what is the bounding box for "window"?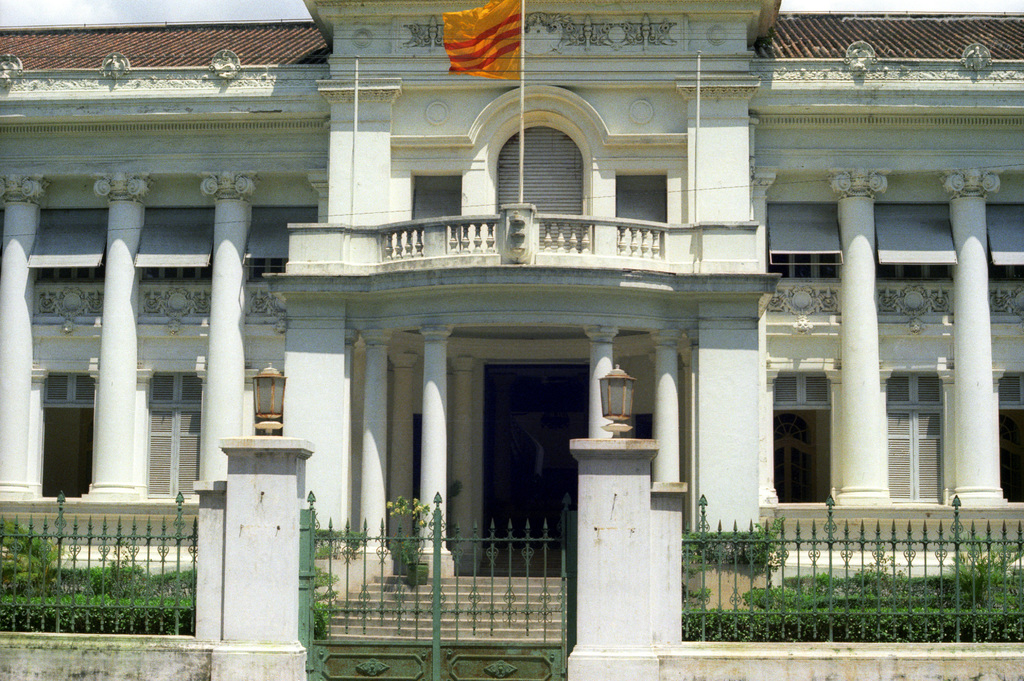
bbox(133, 364, 212, 504).
